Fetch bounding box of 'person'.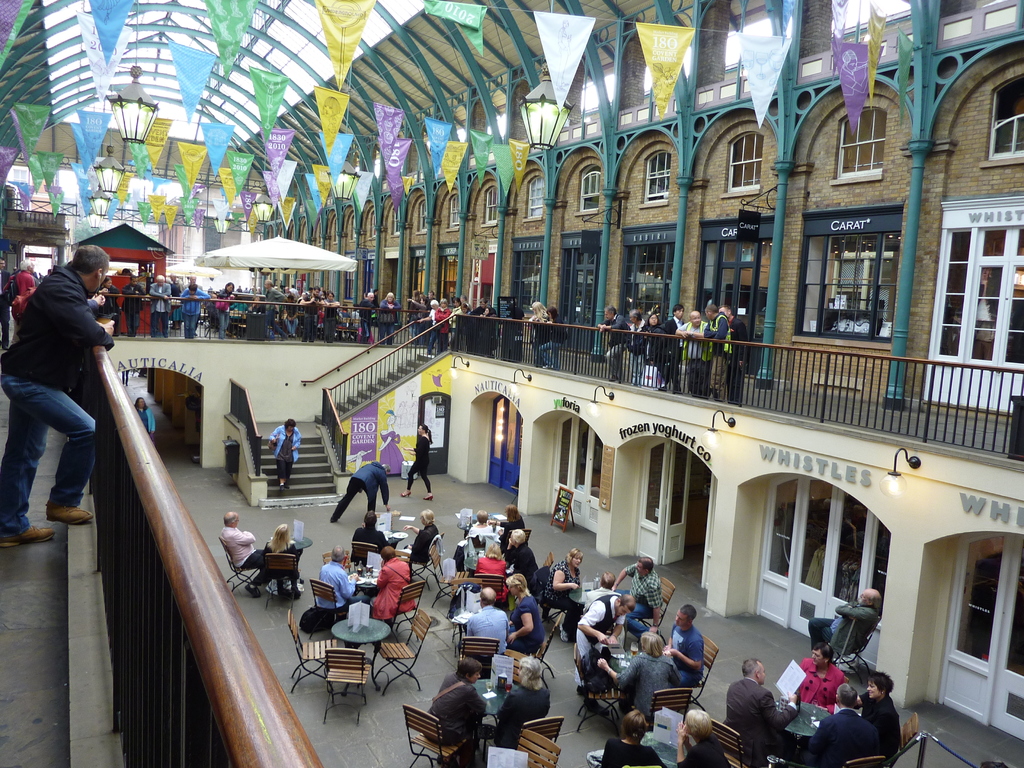
Bbox: bbox(853, 674, 903, 757).
